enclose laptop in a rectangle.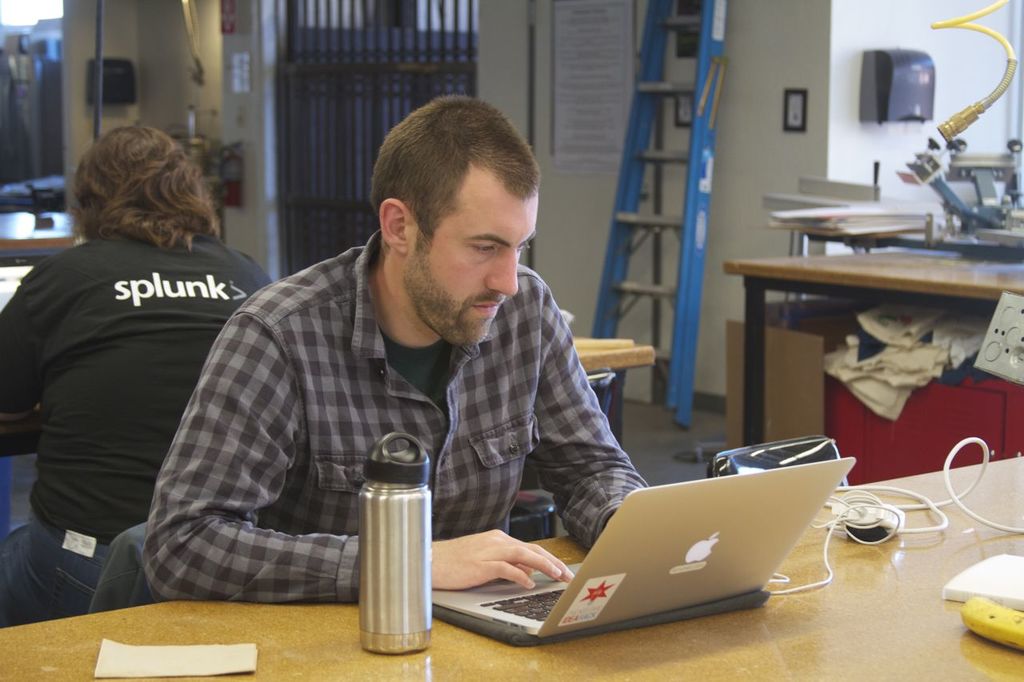
x1=454, y1=443, x2=856, y2=641.
